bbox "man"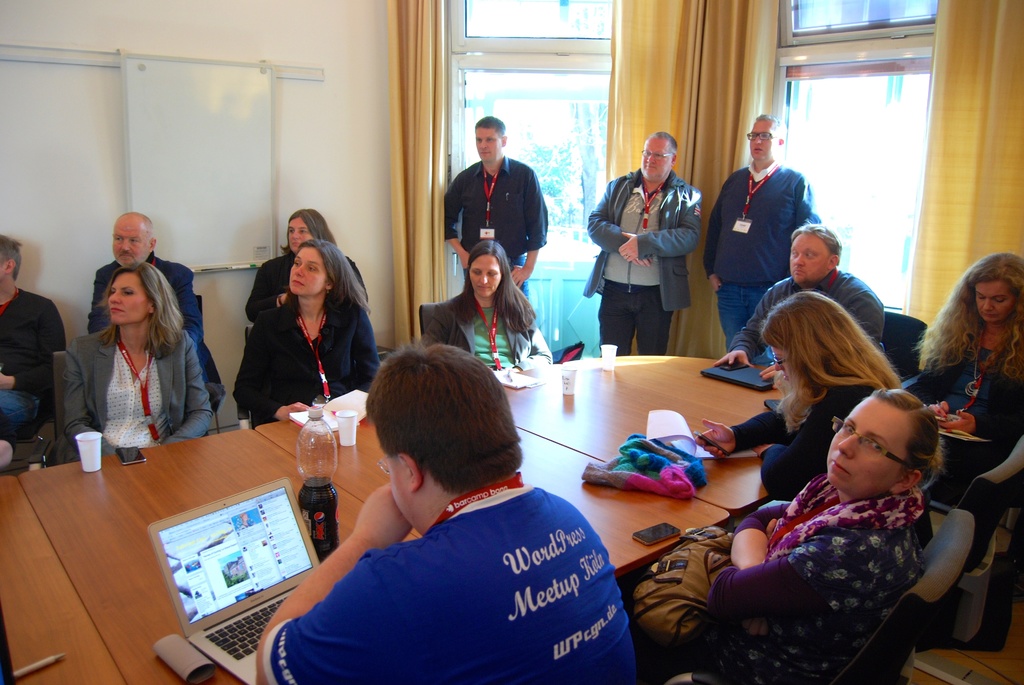
BBox(579, 128, 701, 357)
